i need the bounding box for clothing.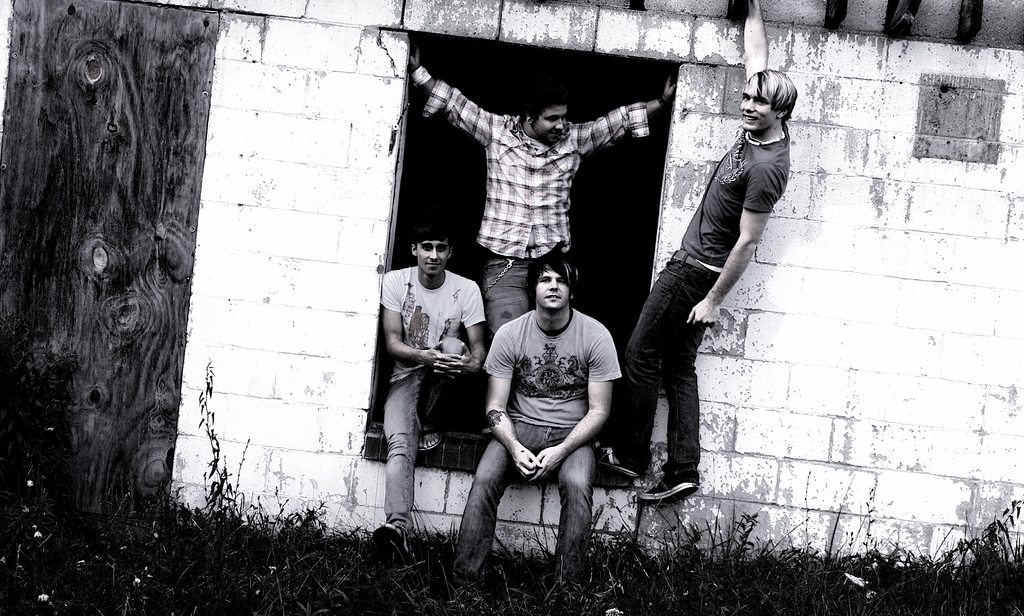
Here it is: [422, 77, 650, 325].
